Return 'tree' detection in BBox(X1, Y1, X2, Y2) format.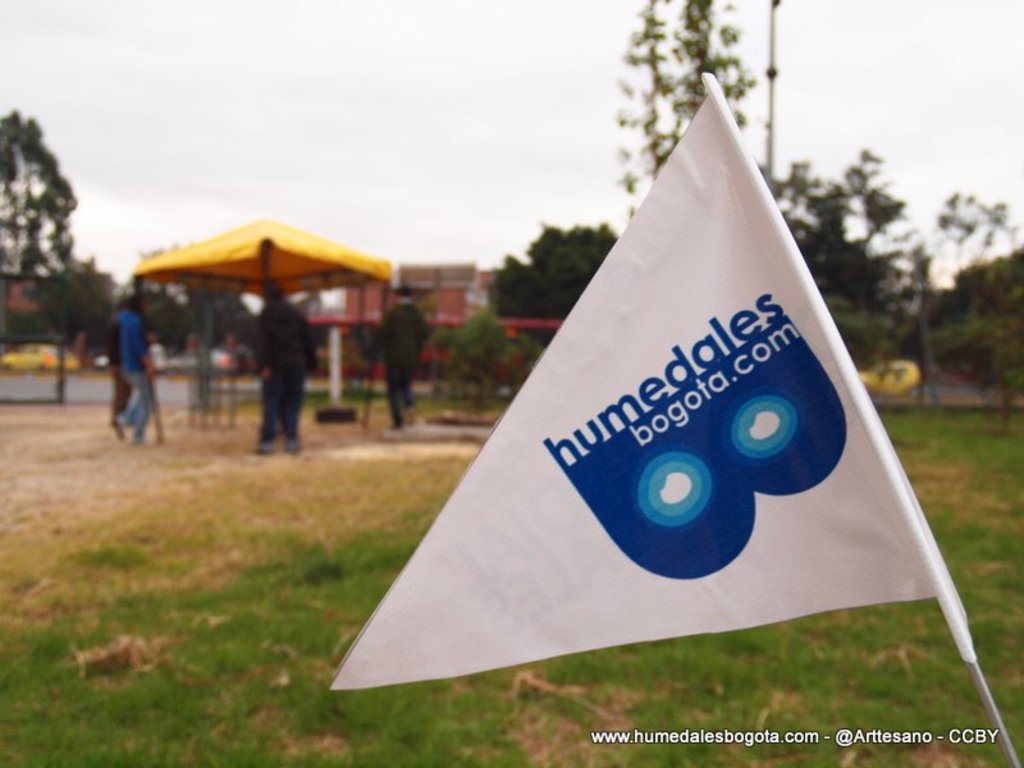
BBox(0, 93, 96, 355).
